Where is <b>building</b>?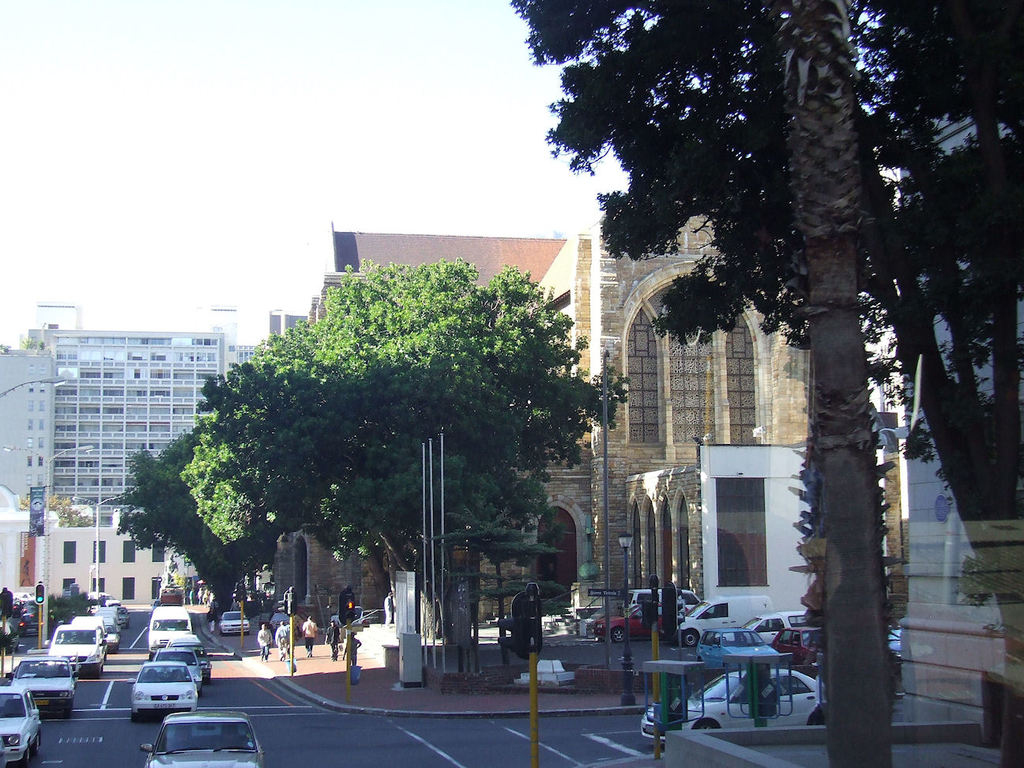
331:225:575:291.
